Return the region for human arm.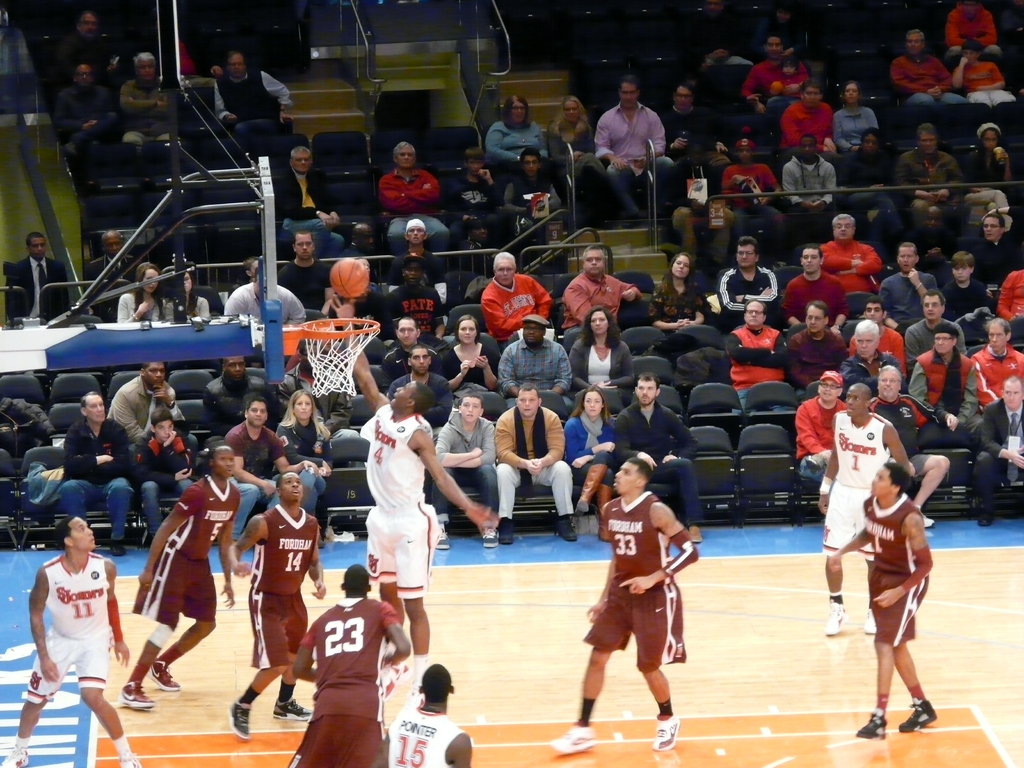
[left=96, top=431, right=129, bottom=475].
